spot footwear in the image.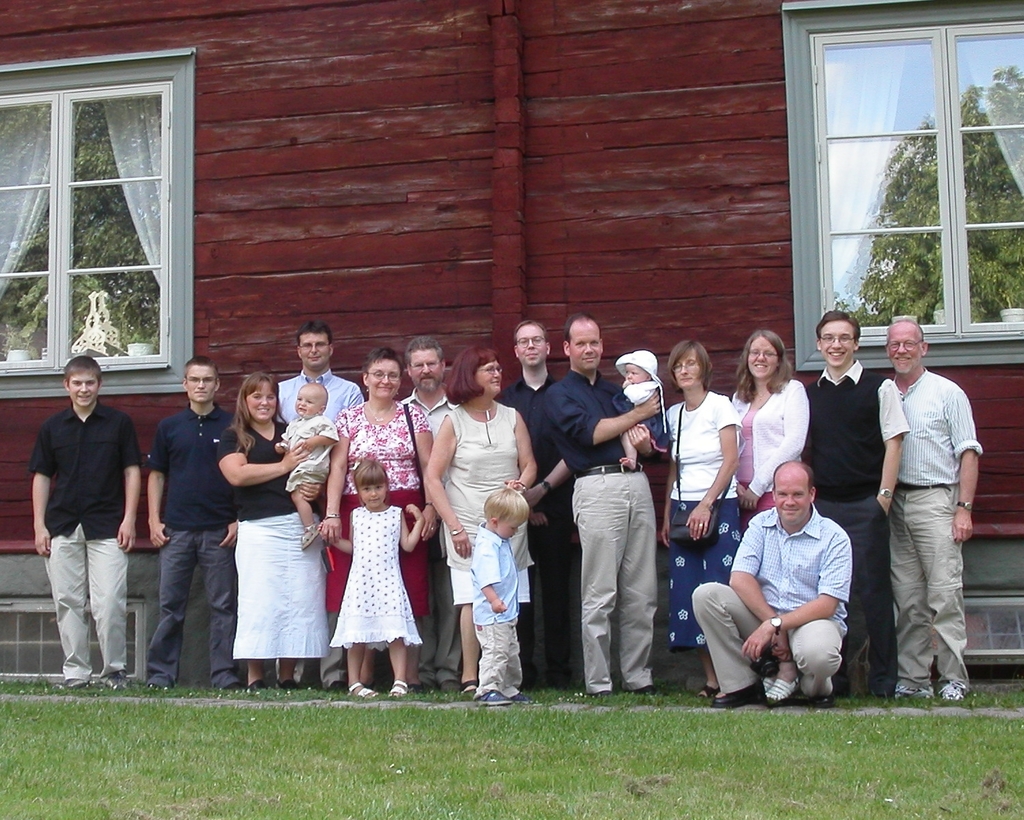
footwear found at [105, 675, 130, 690].
